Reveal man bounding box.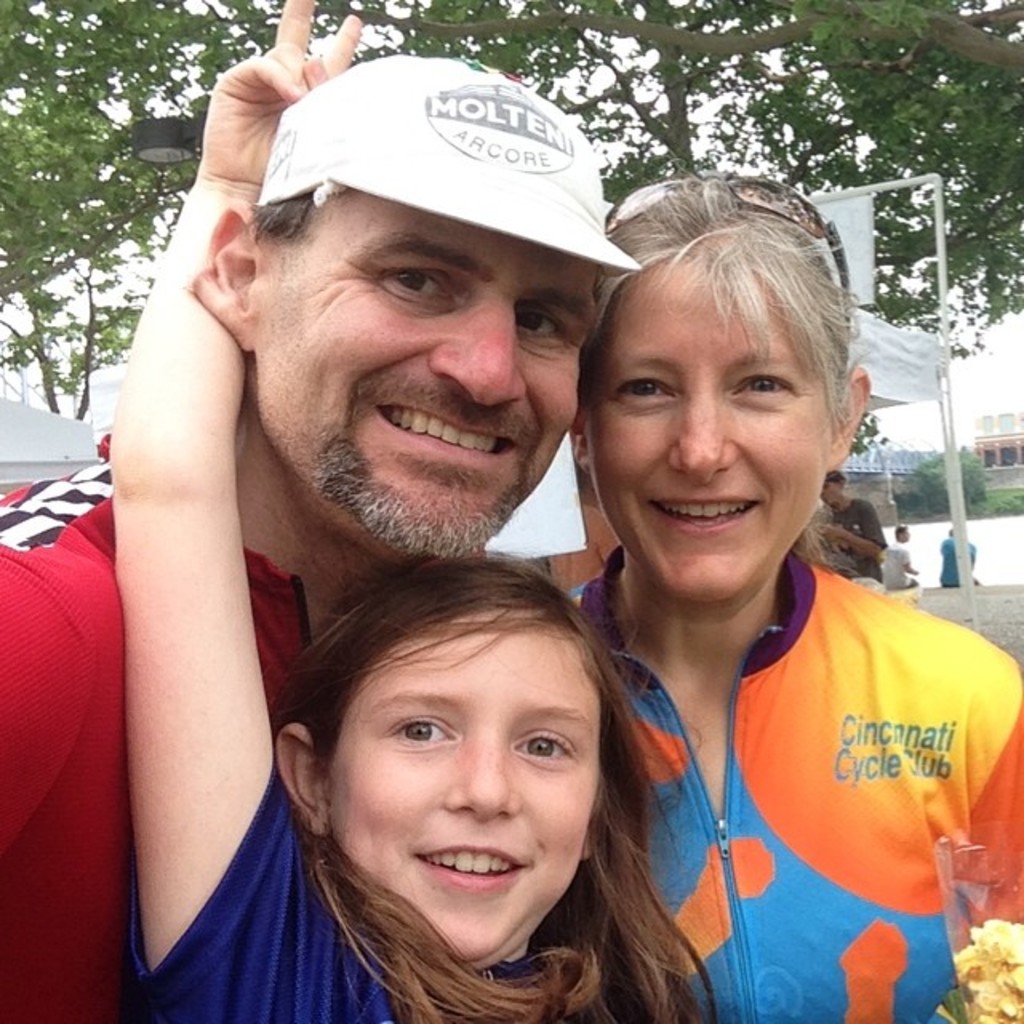
Revealed: locate(62, 58, 734, 1023).
